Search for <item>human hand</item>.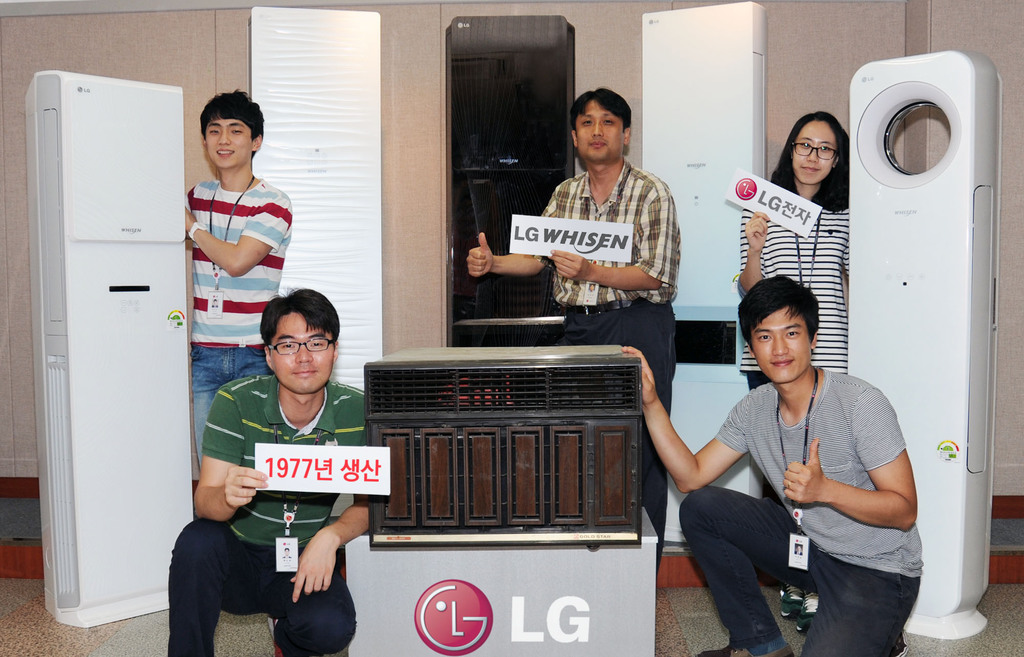
Found at {"left": 547, "top": 248, "right": 590, "bottom": 283}.
